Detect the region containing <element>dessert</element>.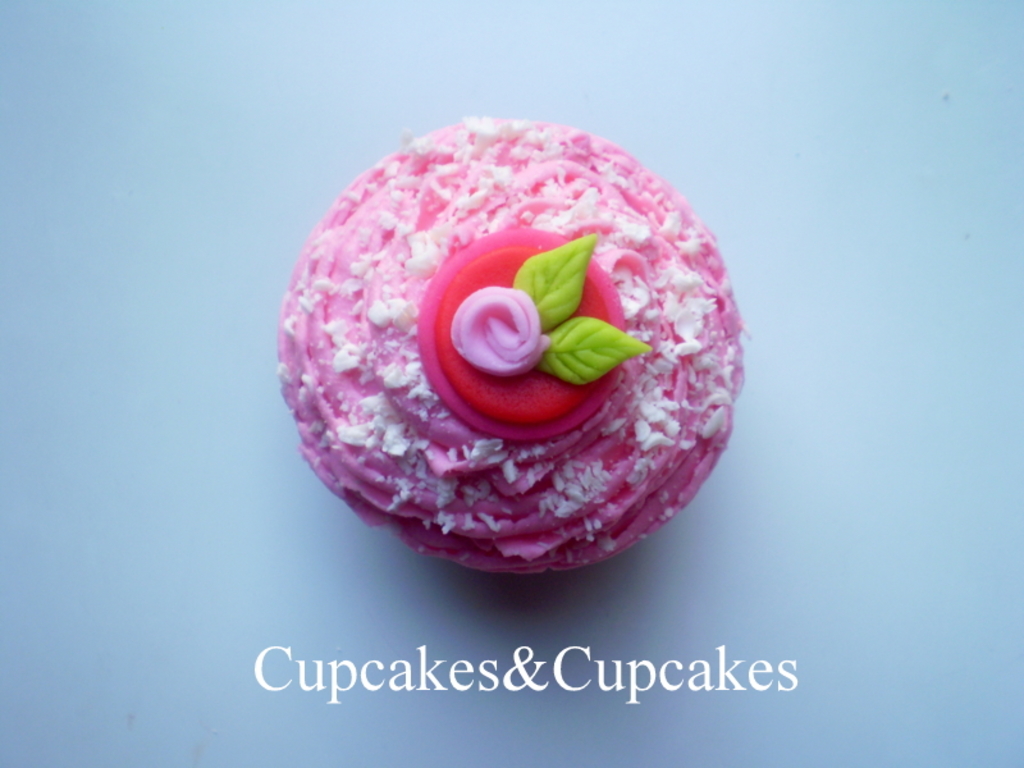
(x1=287, y1=122, x2=739, y2=588).
